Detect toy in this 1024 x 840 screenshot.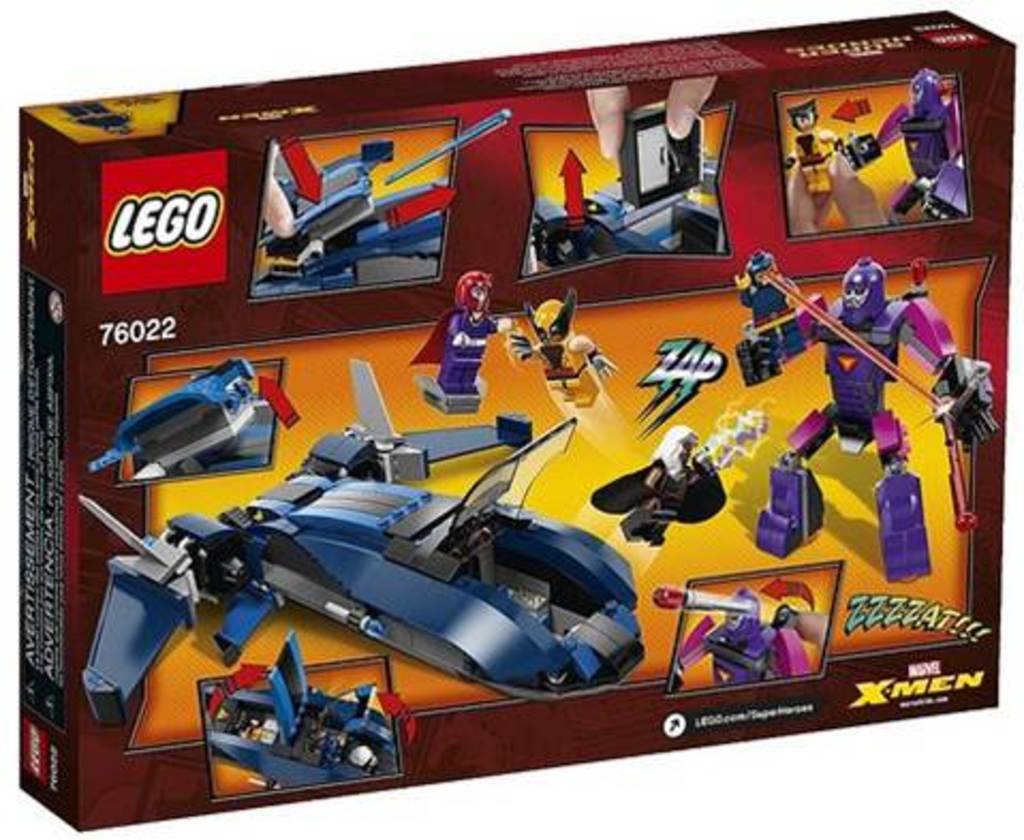
Detection: crop(656, 588, 825, 690).
